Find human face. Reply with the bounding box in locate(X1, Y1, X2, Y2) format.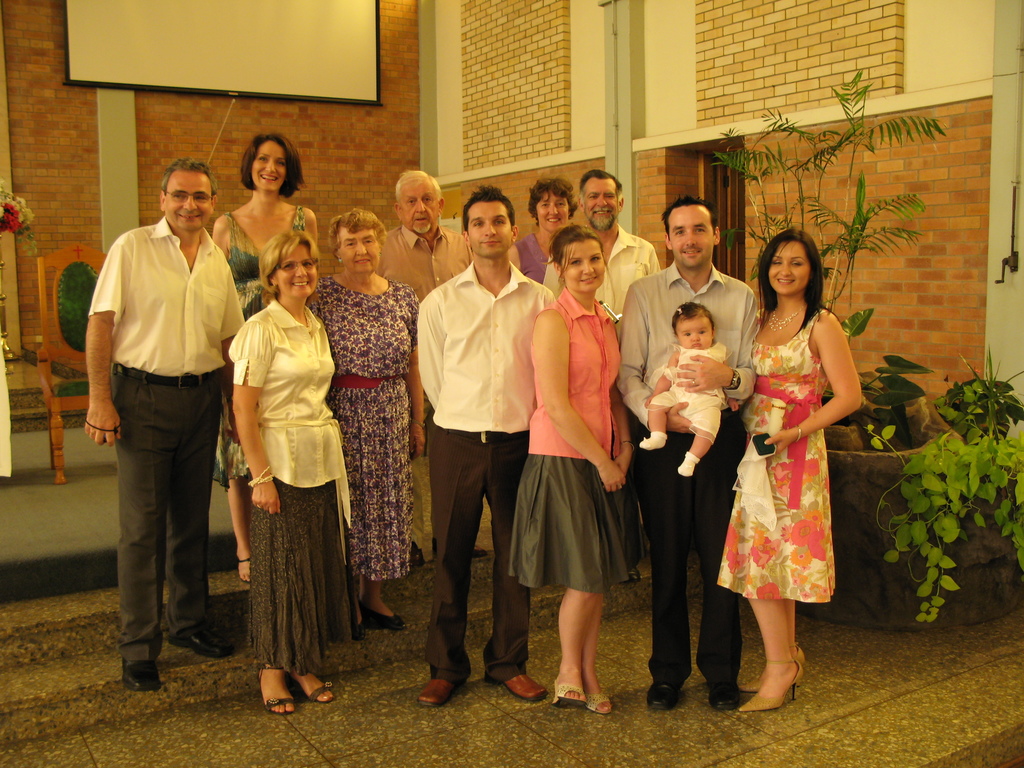
locate(467, 204, 513, 258).
